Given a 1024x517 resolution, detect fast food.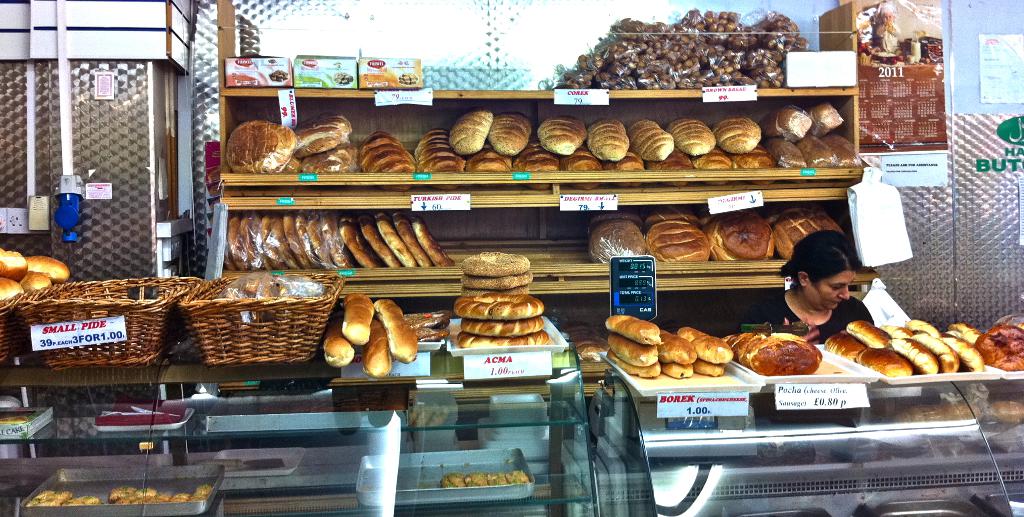
224, 97, 860, 174.
